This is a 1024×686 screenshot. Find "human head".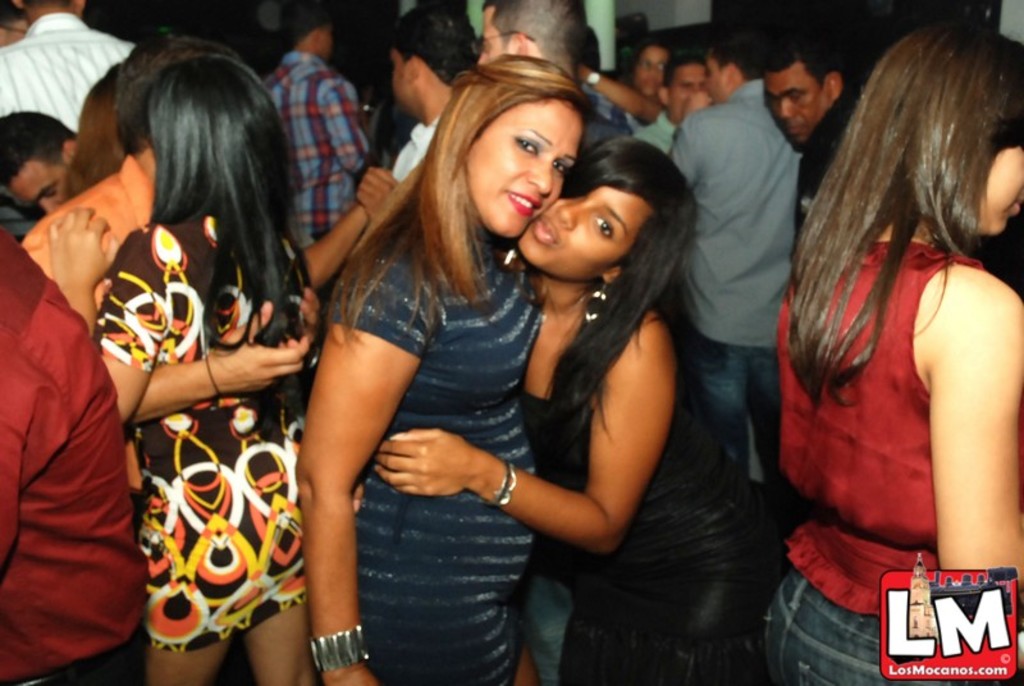
Bounding box: bbox=(387, 8, 480, 108).
